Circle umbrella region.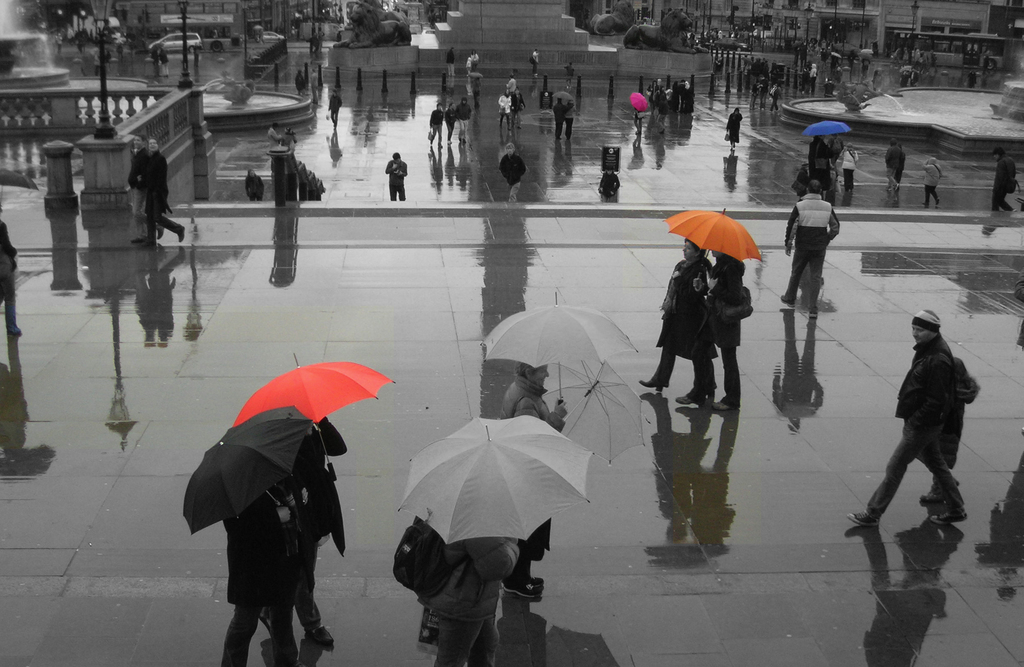
Region: x1=481, y1=288, x2=639, y2=402.
